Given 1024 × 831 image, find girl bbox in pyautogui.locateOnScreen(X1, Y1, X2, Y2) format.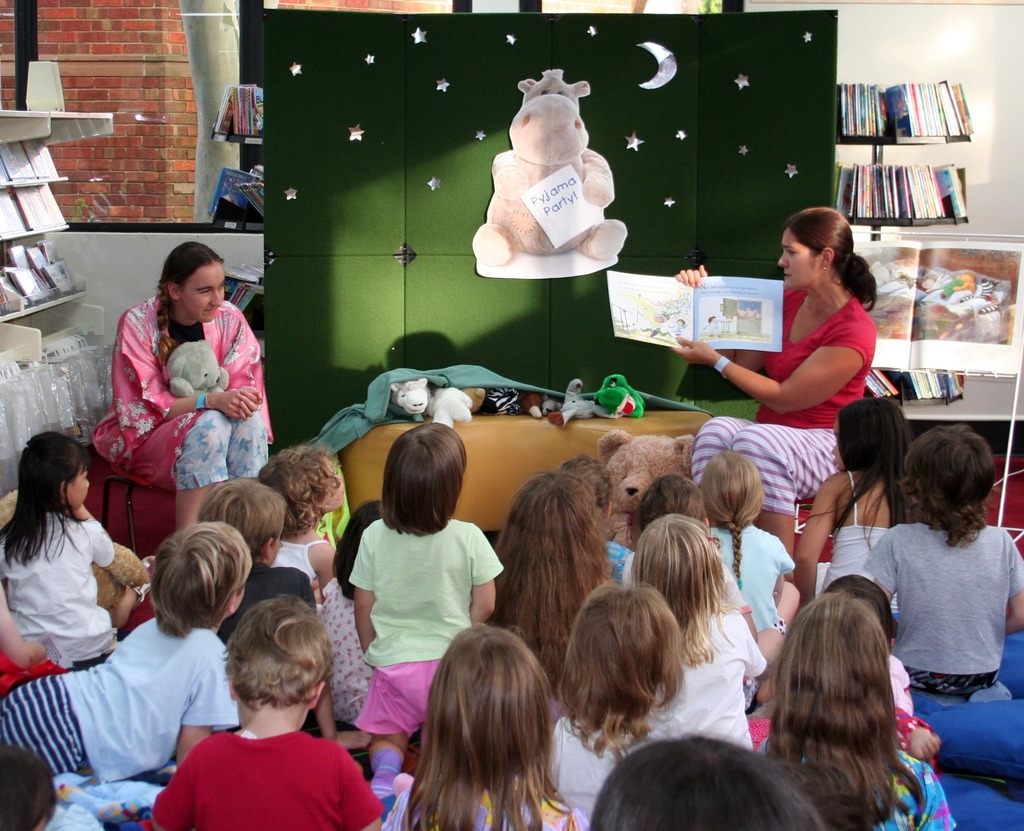
pyautogui.locateOnScreen(381, 620, 586, 830).
